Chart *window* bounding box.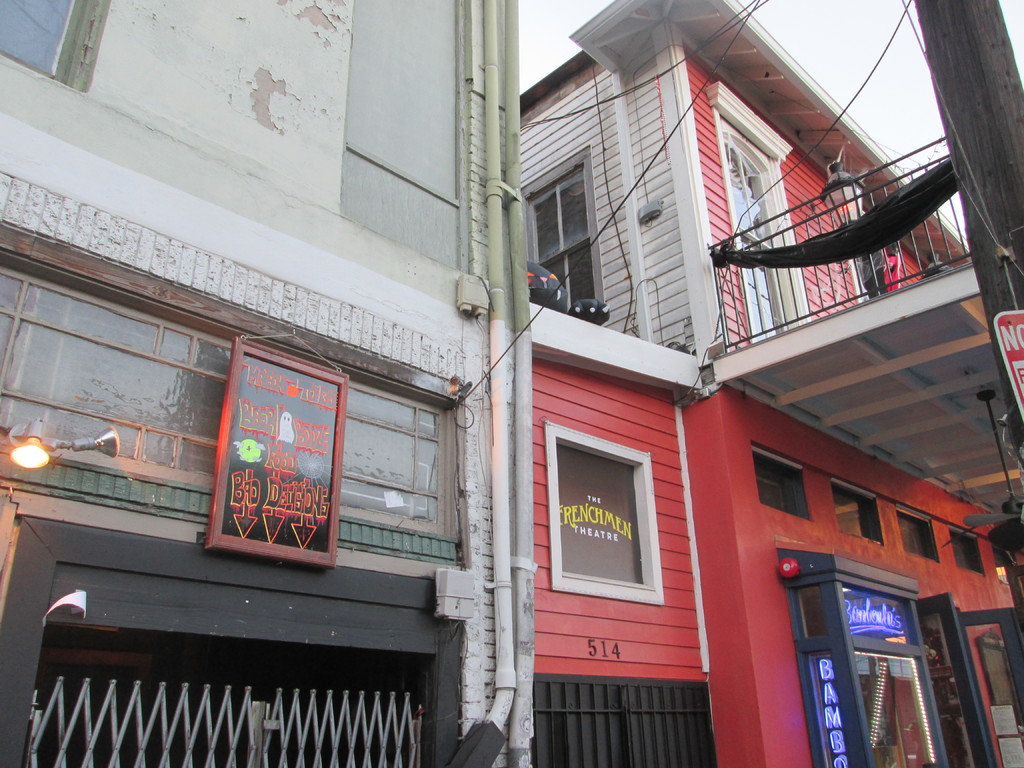
Charted: pyautogui.locateOnScreen(0, 0, 111, 94).
